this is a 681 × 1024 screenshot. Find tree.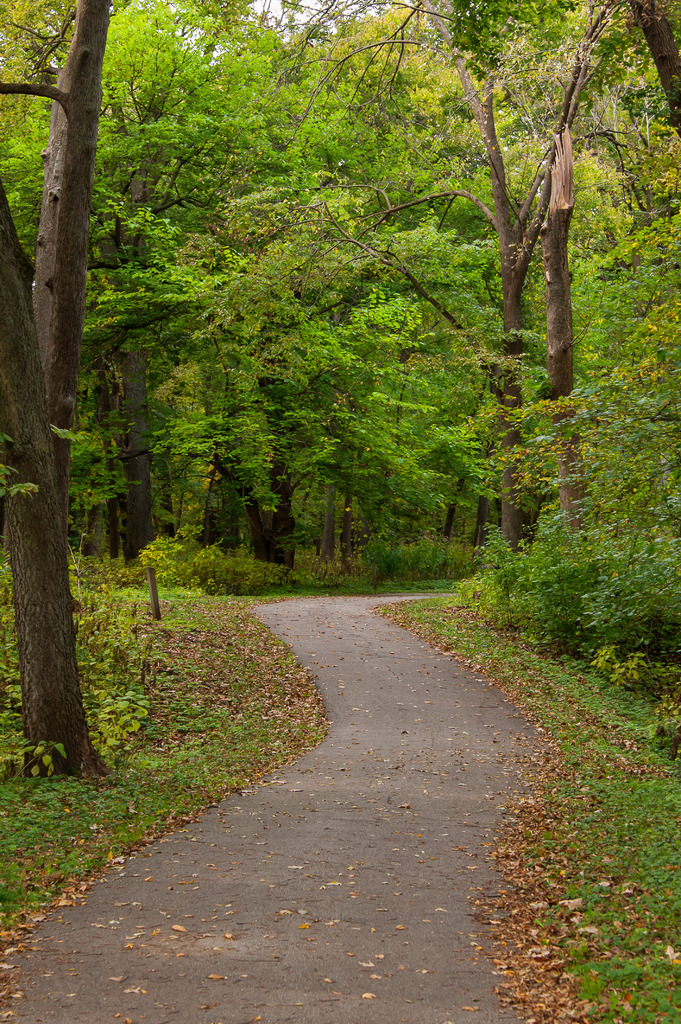
Bounding box: Rect(1, 0, 130, 777).
